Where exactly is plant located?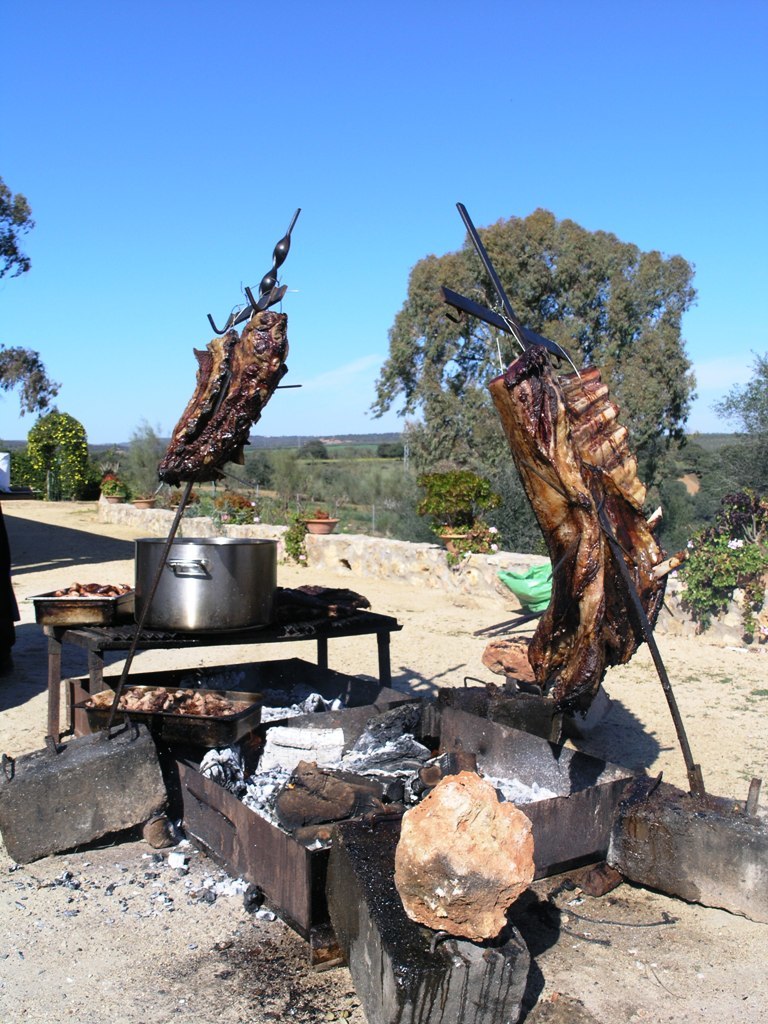
Its bounding box is [left=442, top=538, right=502, bottom=568].
